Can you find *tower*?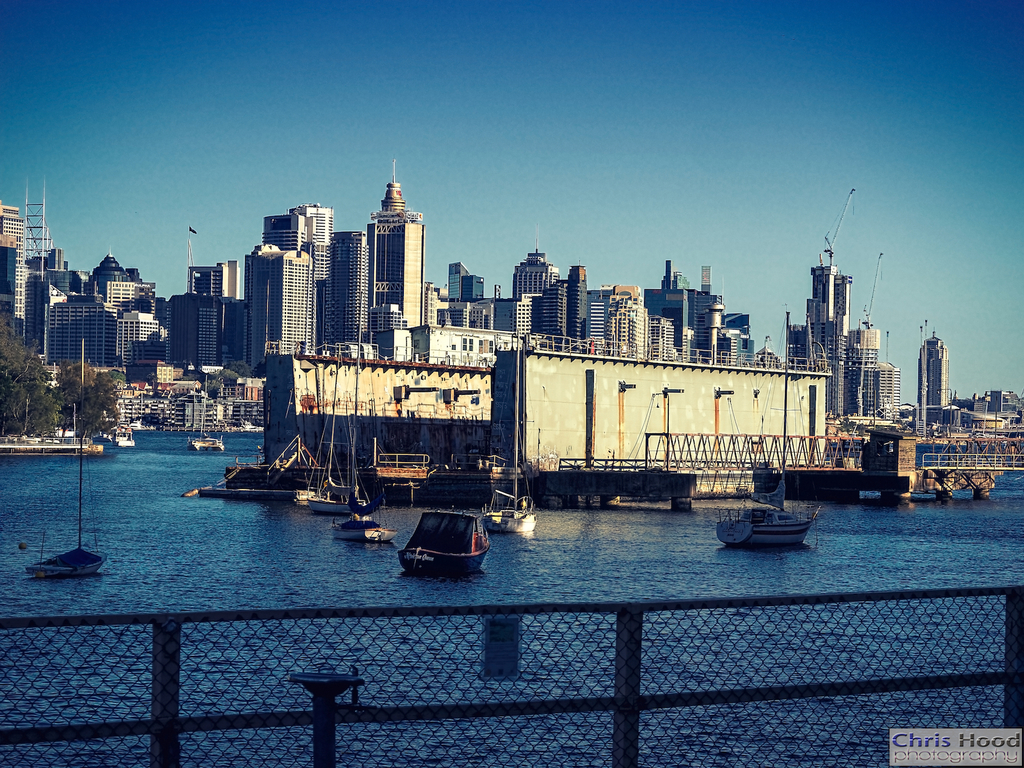
Yes, bounding box: {"x1": 40, "y1": 249, "x2": 71, "y2": 280}.
